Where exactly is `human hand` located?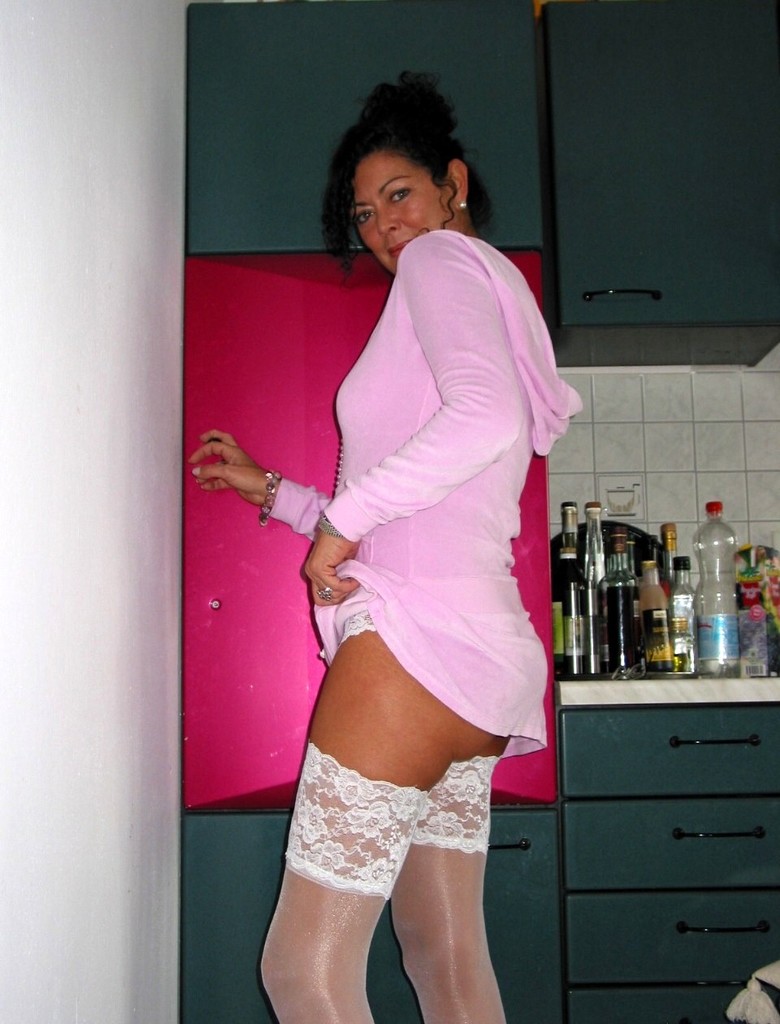
Its bounding box is box(298, 535, 358, 607).
